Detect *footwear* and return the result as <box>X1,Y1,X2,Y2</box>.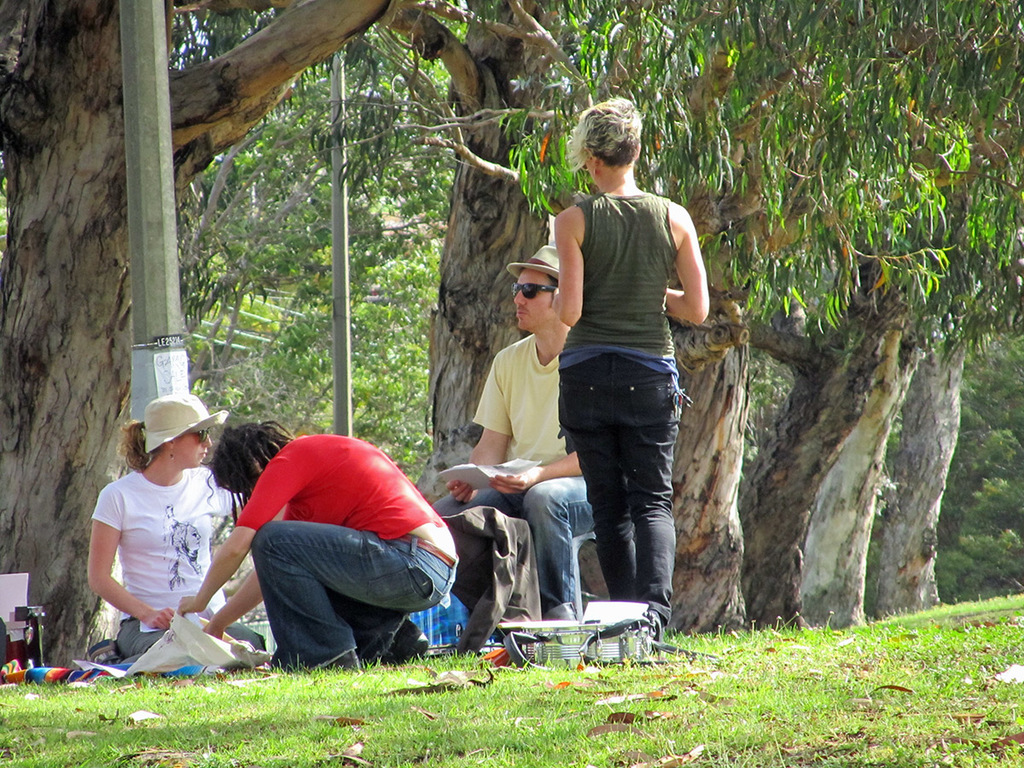
<box>327,648,359,672</box>.
